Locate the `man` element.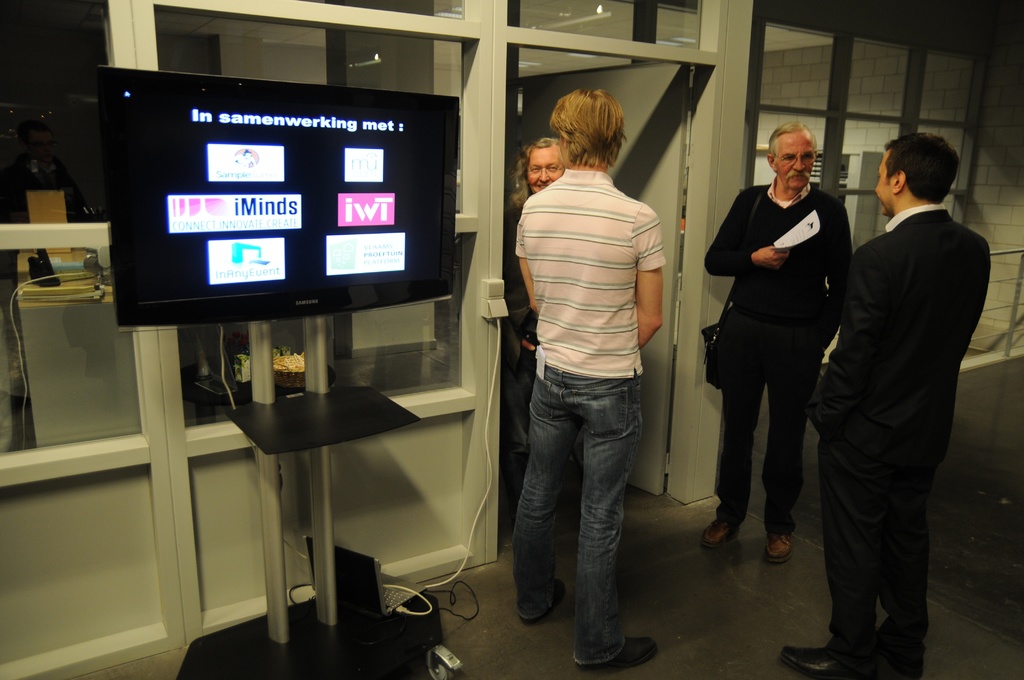
Element bbox: (left=810, top=99, right=998, bottom=665).
